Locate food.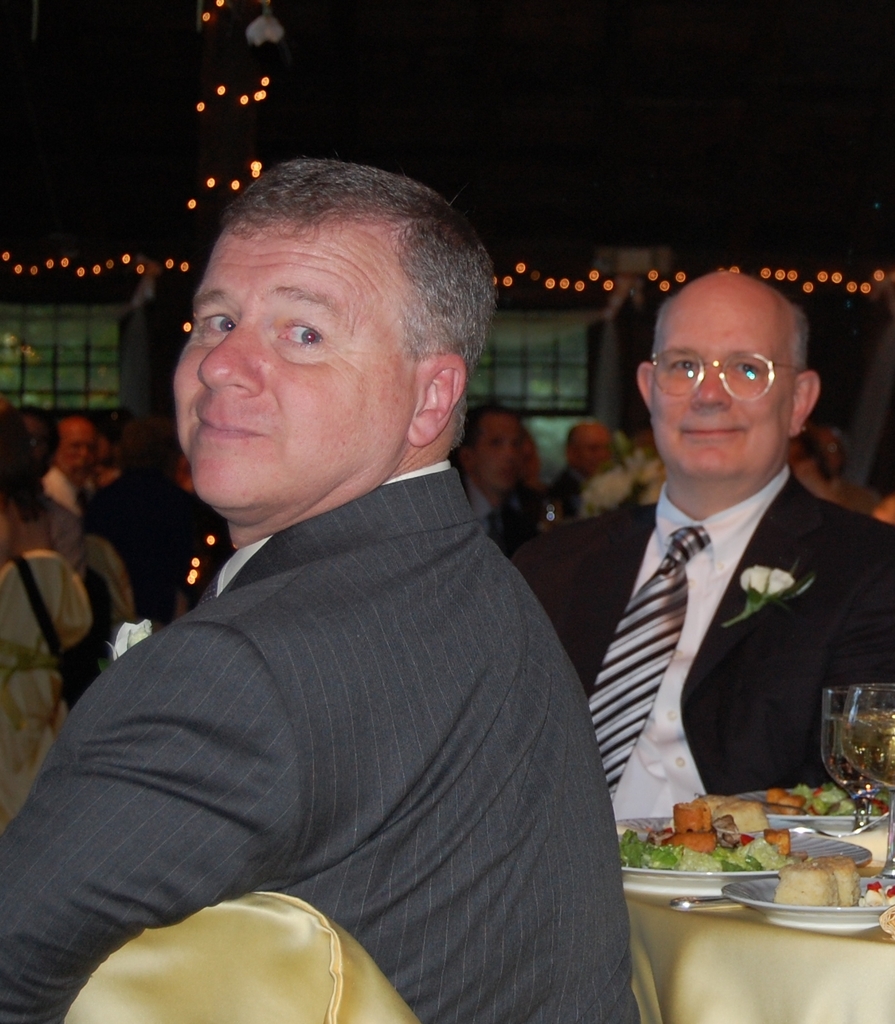
Bounding box: 624:790:792:874.
